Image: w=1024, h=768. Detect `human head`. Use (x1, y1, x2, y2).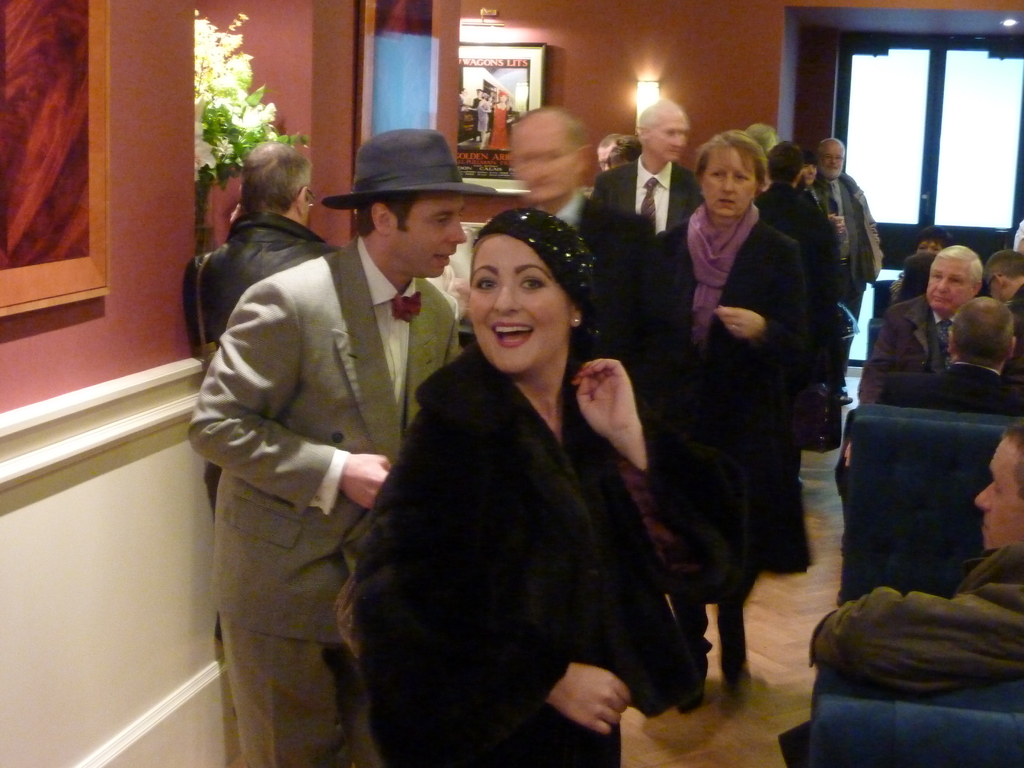
(800, 150, 819, 188).
